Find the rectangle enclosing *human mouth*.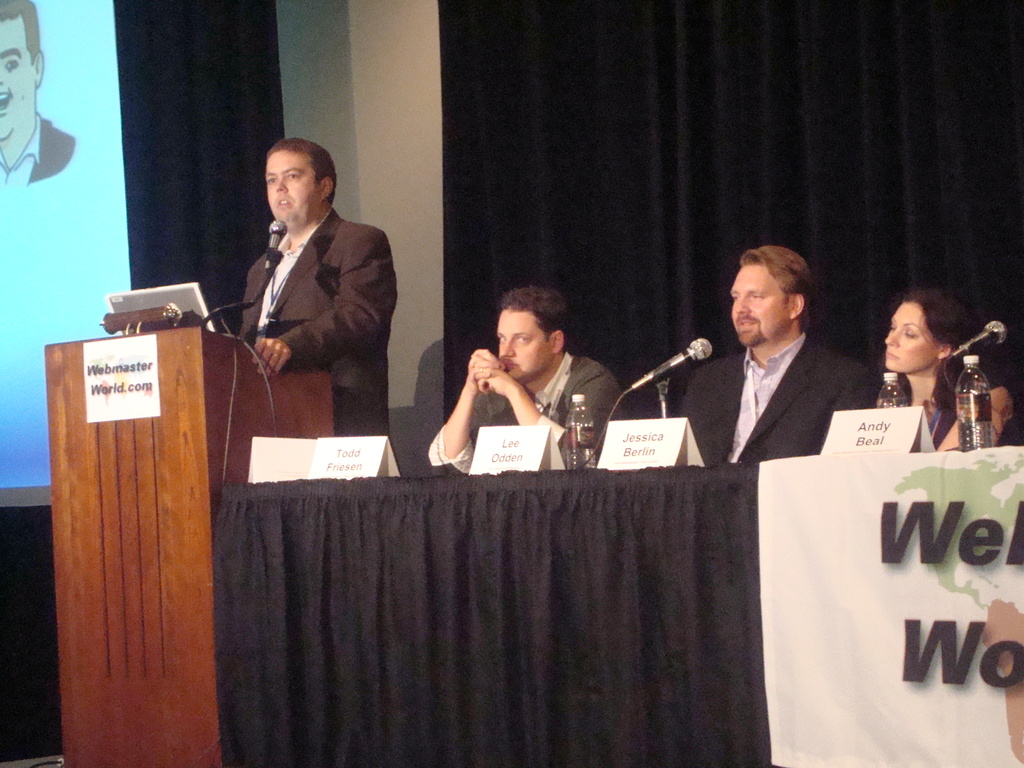
locate(280, 195, 290, 209).
